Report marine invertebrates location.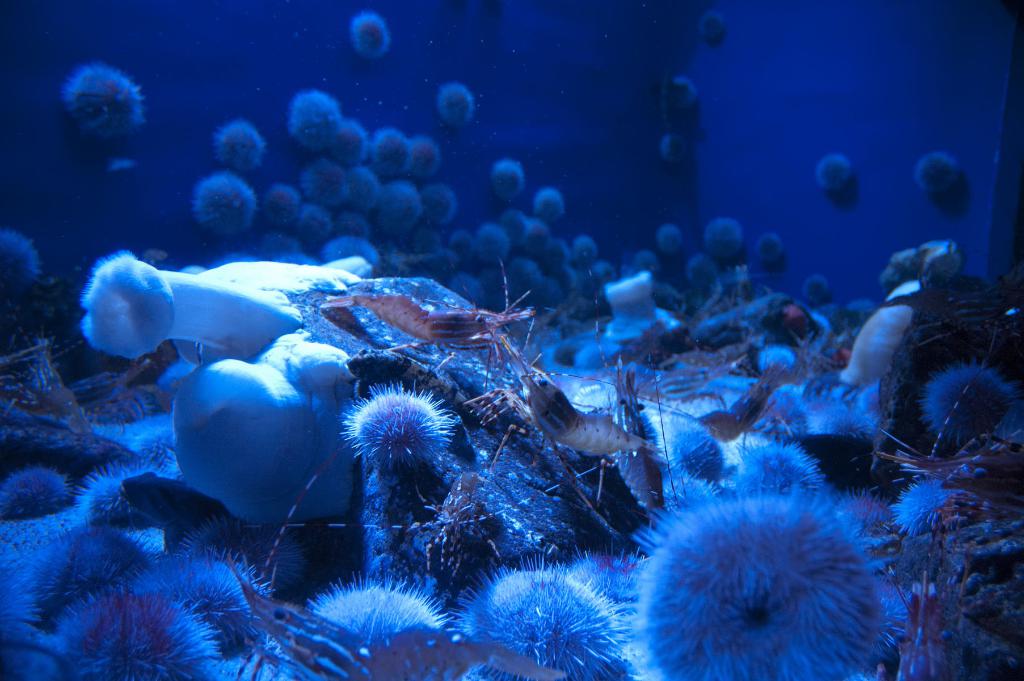
Report: [801,274,838,314].
